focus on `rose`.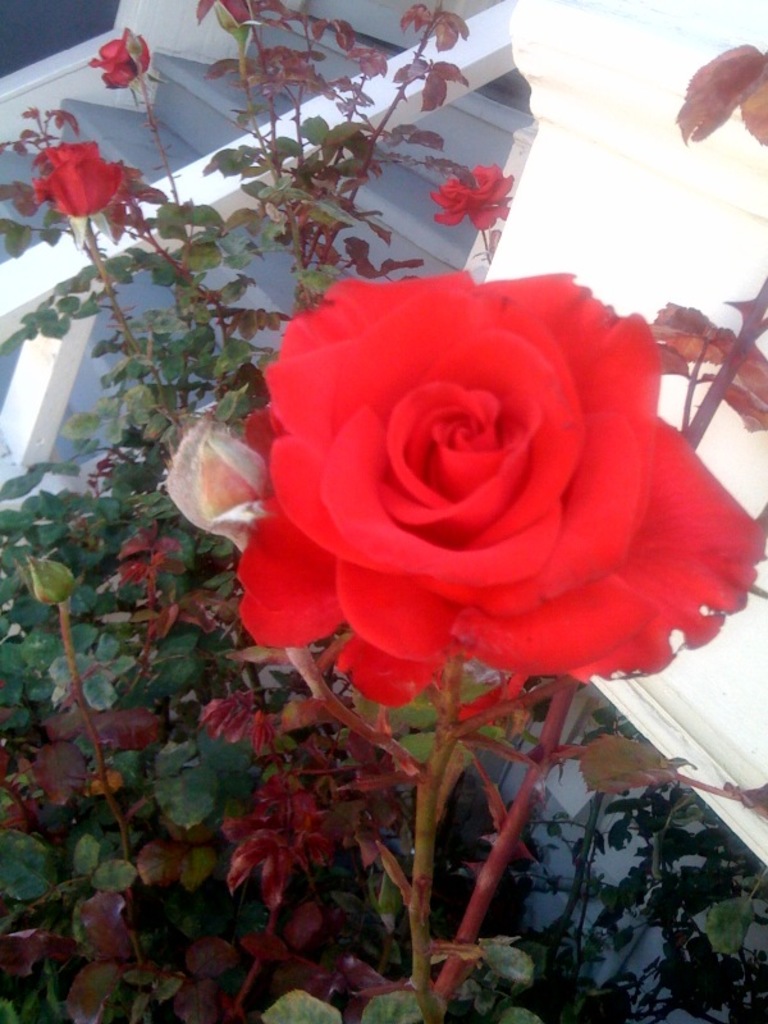
Focused at {"left": 166, "top": 411, "right": 270, "bottom": 549}.
